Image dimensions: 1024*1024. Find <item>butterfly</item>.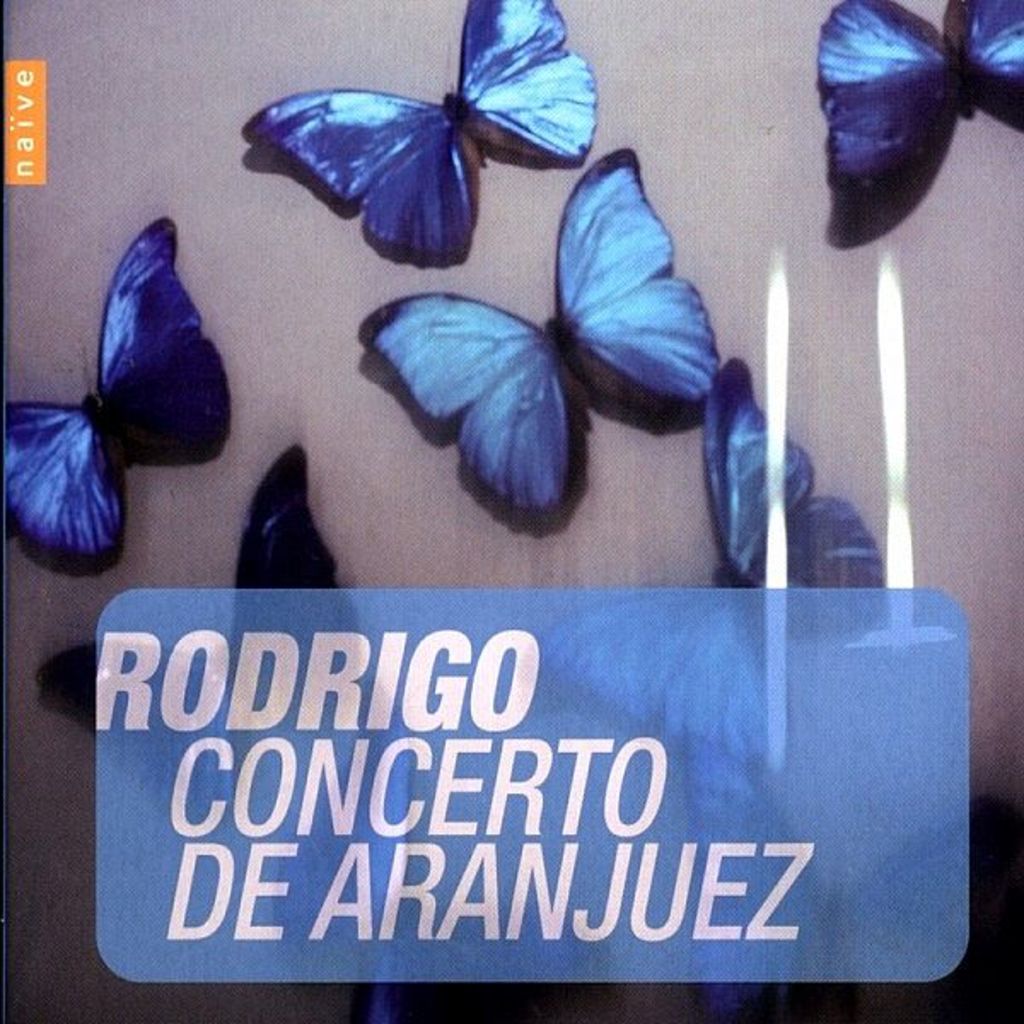
l=29, t=447, r=374, b=790.
